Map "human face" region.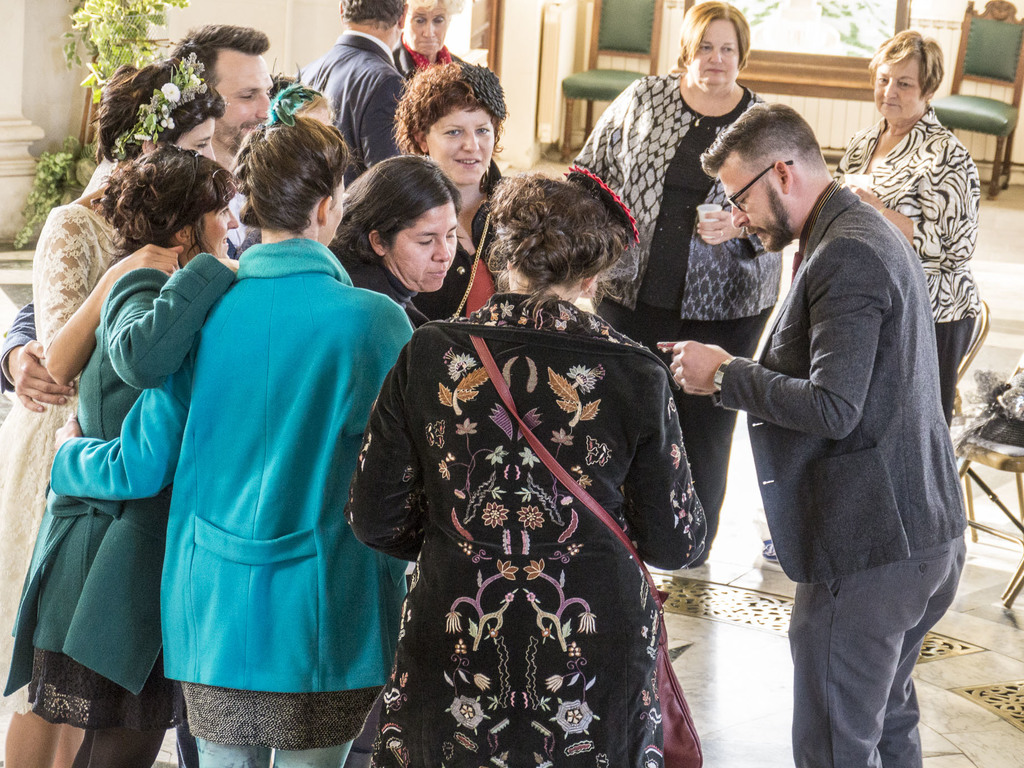
Mapped to bbox(403, 3, 448, 54).
